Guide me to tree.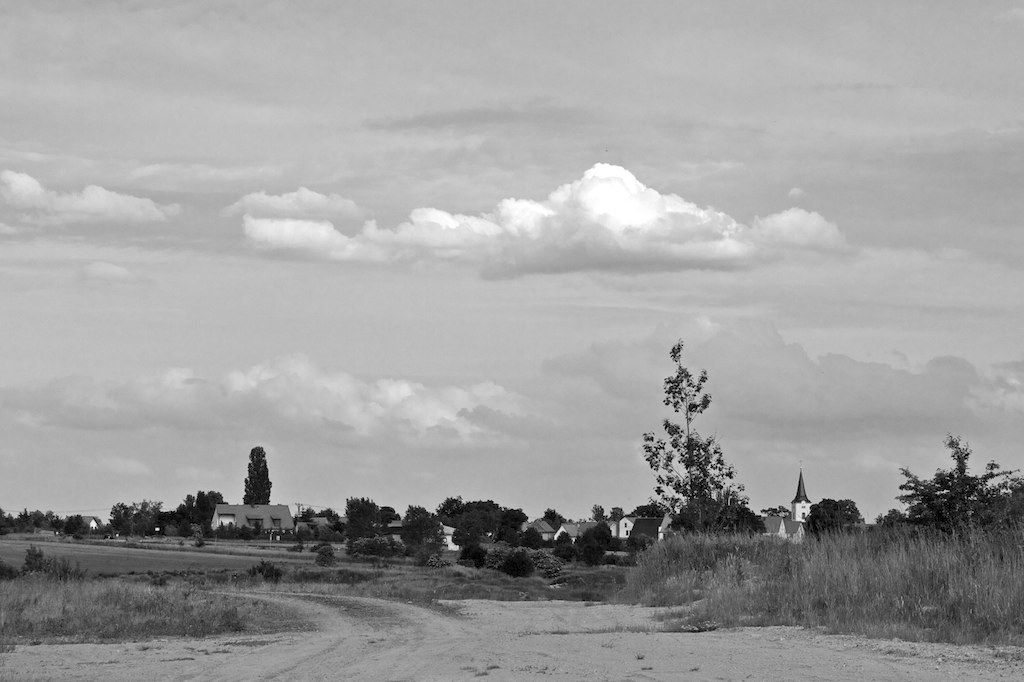
Guidance: 507 507 523 522.
